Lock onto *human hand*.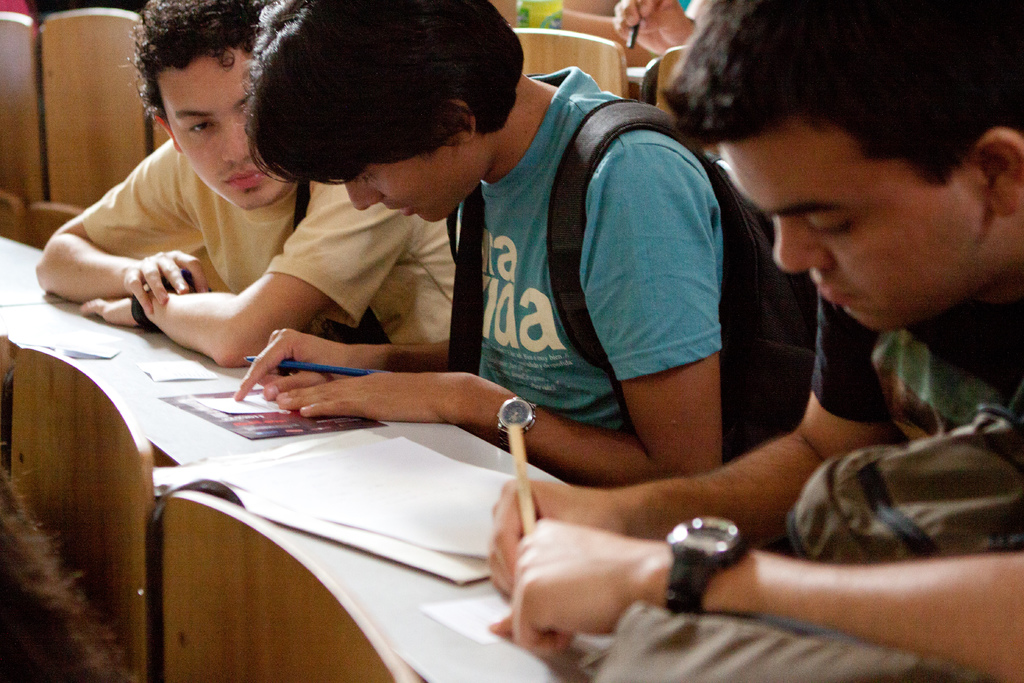
Locked: box(609, 0, 694, 56).
